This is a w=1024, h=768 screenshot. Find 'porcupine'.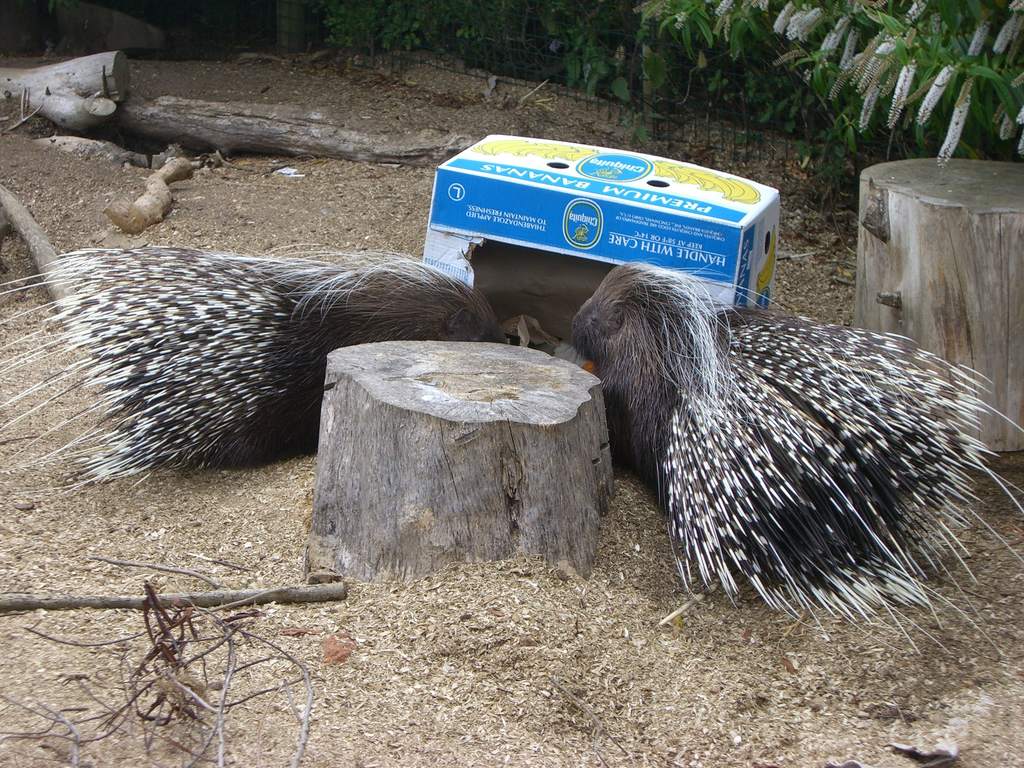
Bounding box: rect(584, 274, 1023, 635).
